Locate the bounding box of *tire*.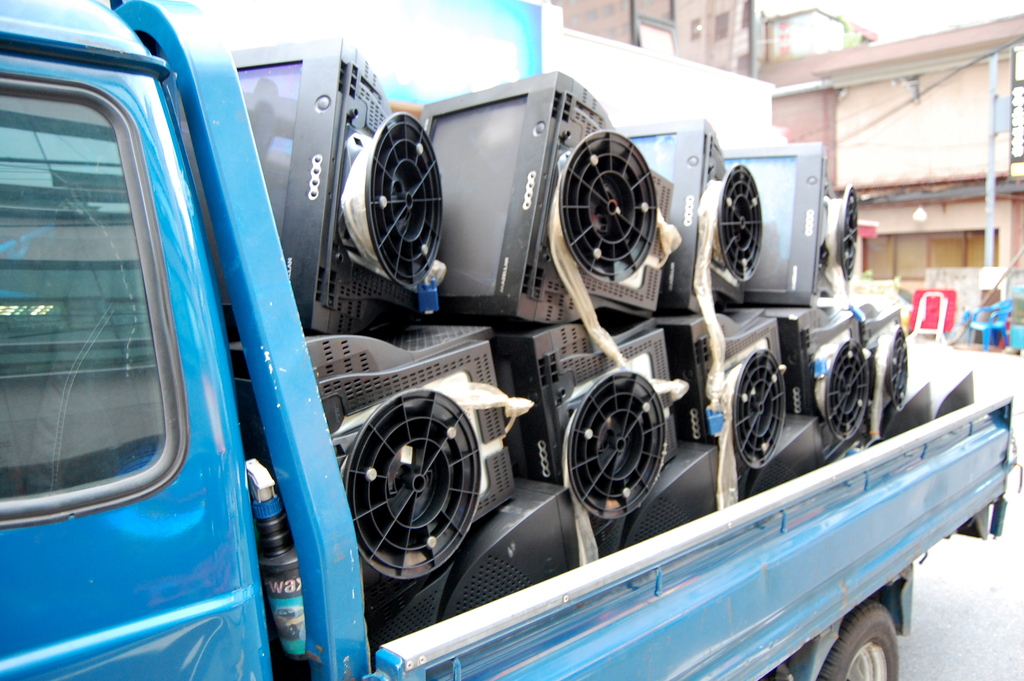
Bounding box: 815:606:896:680.
